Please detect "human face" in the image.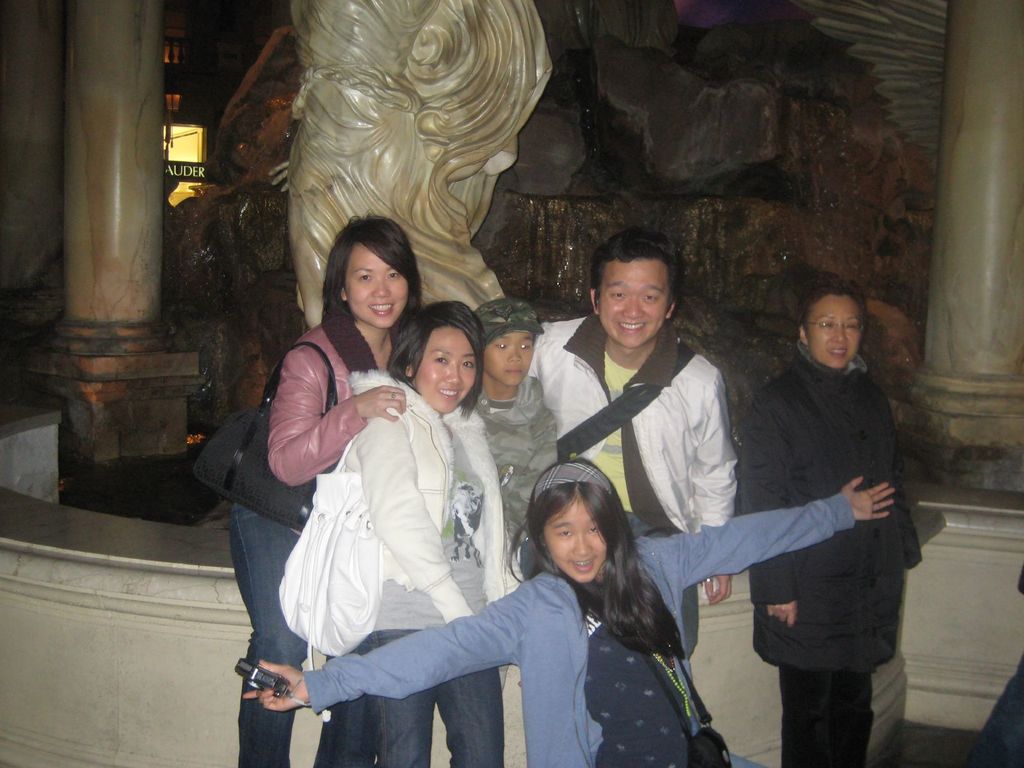
Rect(479, 331, 529, 382).
